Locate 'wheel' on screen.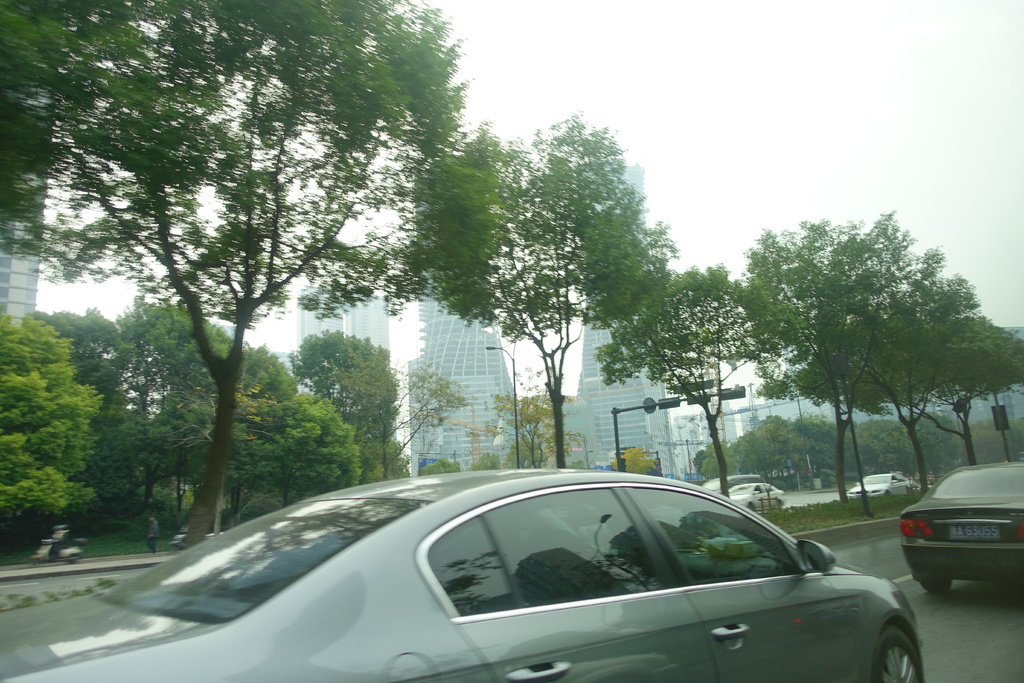
On screen at locate(771, 500, 781, 509).
